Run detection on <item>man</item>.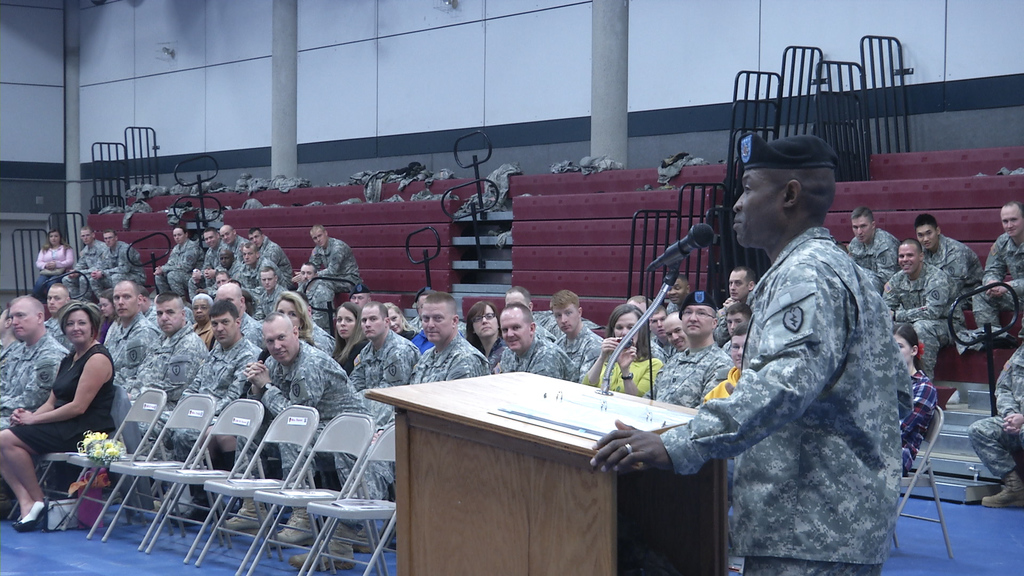
Result: (left=351, top=308, right=409, bottom=383).
